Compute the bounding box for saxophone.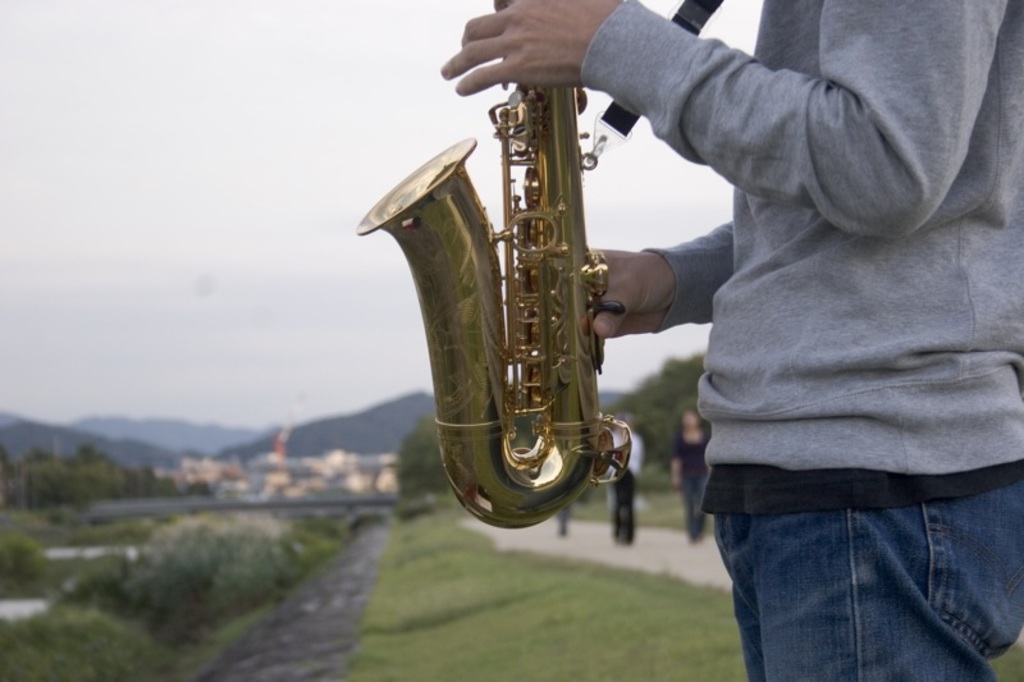
BBox(355, 0, 631, 532).
